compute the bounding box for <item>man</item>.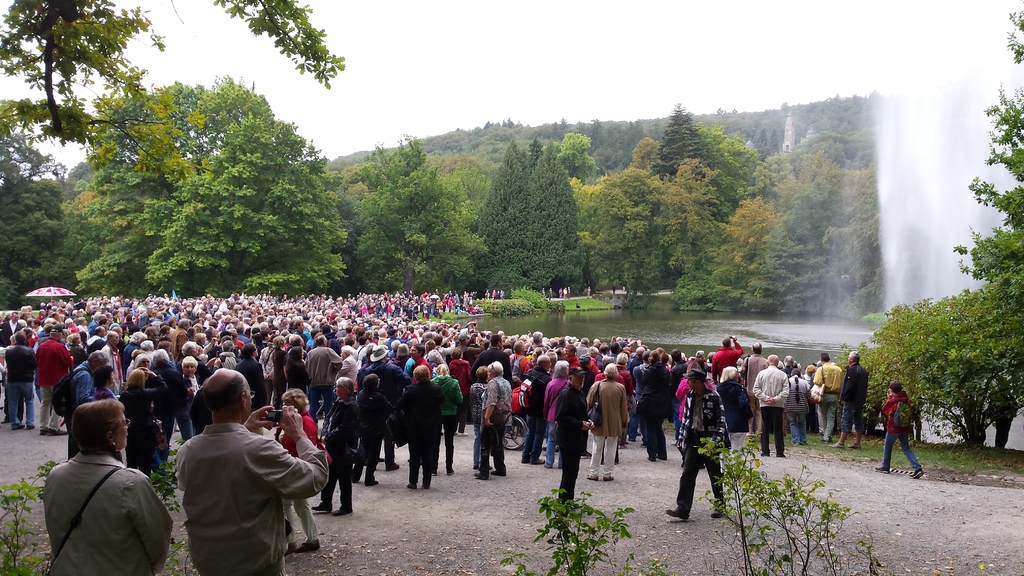
[x1=98, y1=328, x2=123, y2=383].
